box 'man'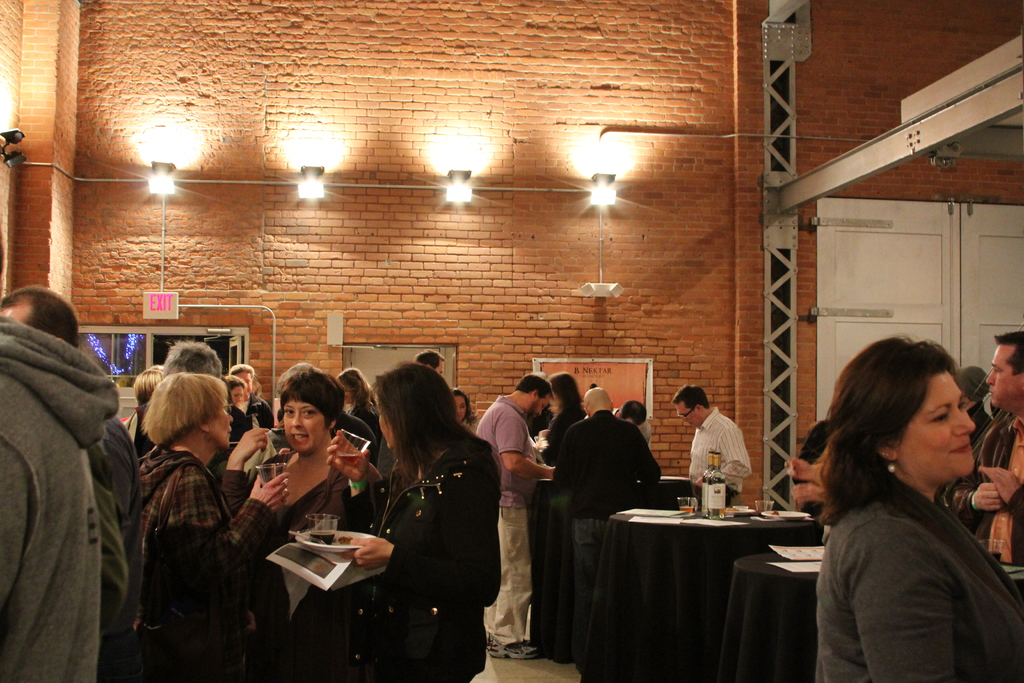
box=[936, 331, 1023, 568]
